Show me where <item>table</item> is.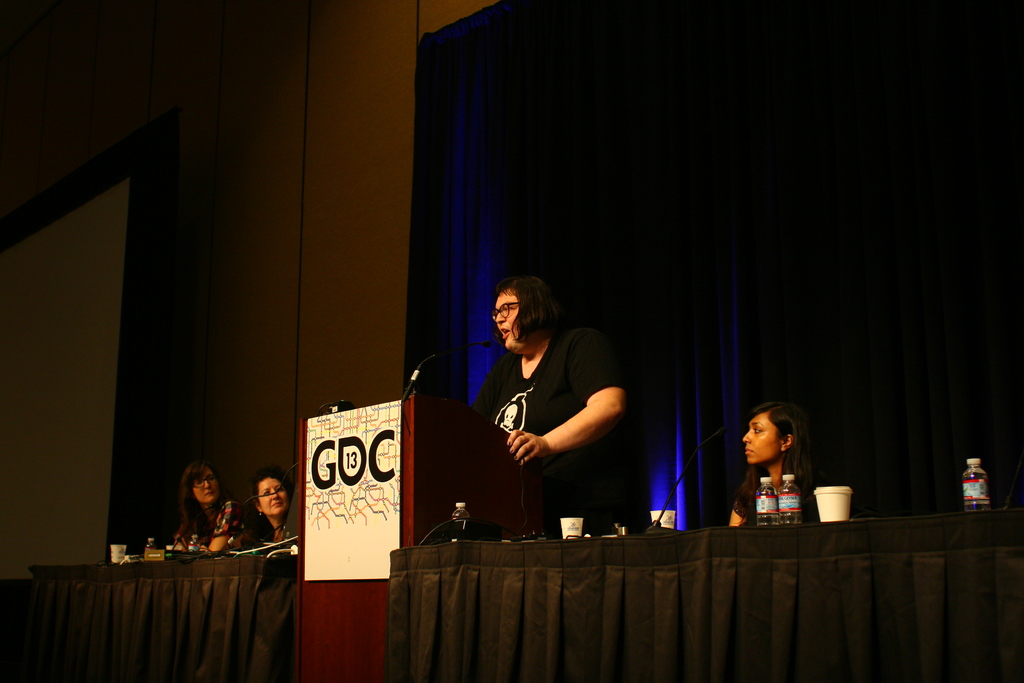
<item>table</item> is at 20:558:302:682.
